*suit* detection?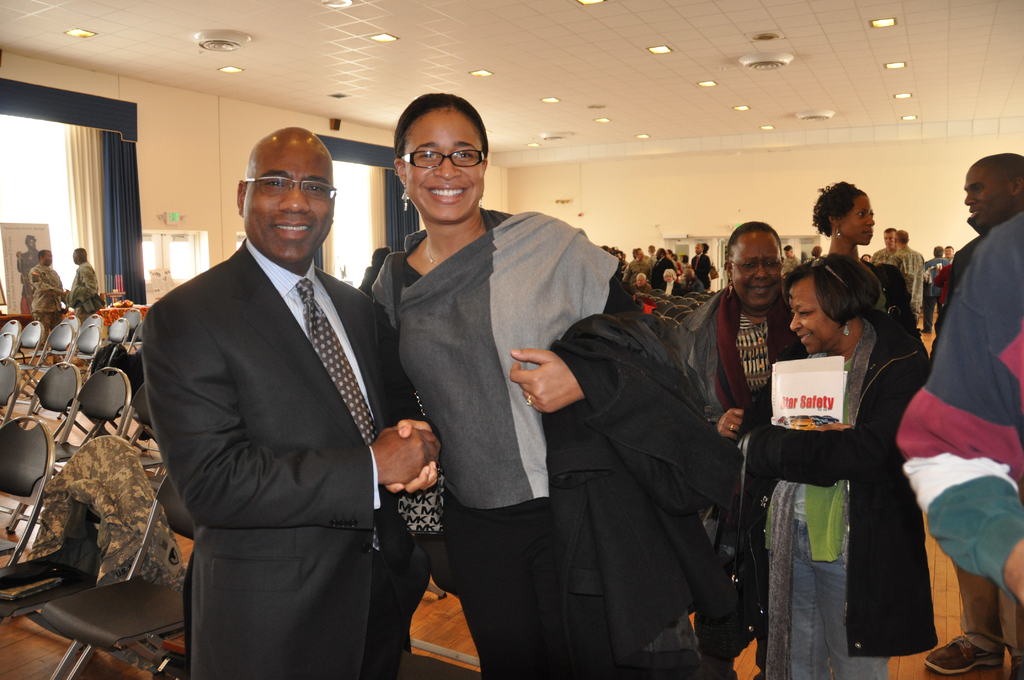
BBox(651, 257, 676, 287)
